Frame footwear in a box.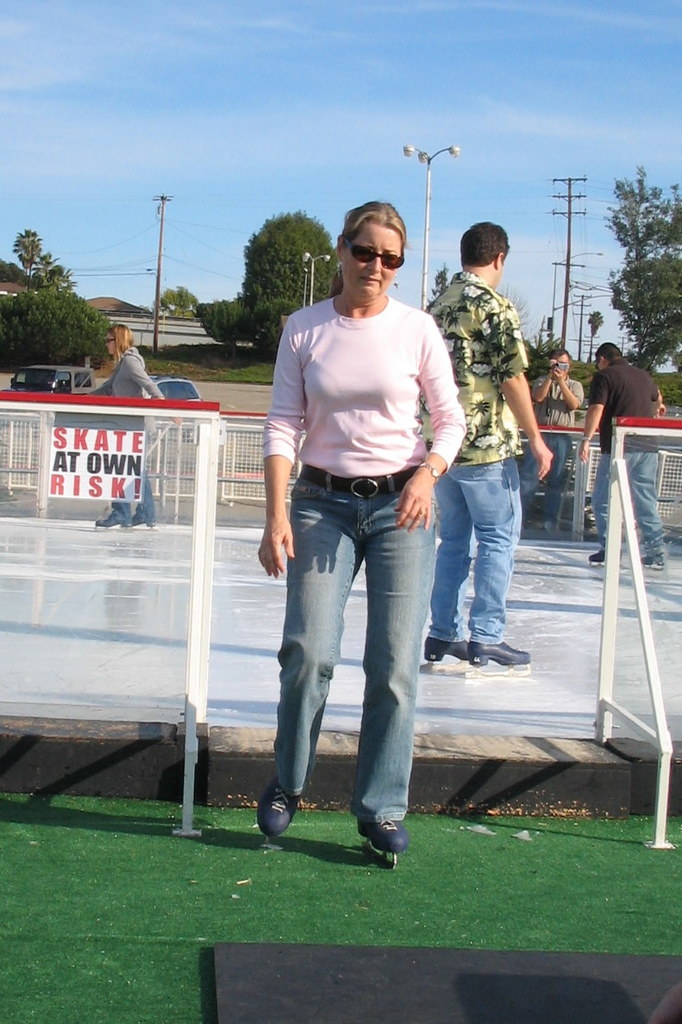
[356, 809, 412, 854].
